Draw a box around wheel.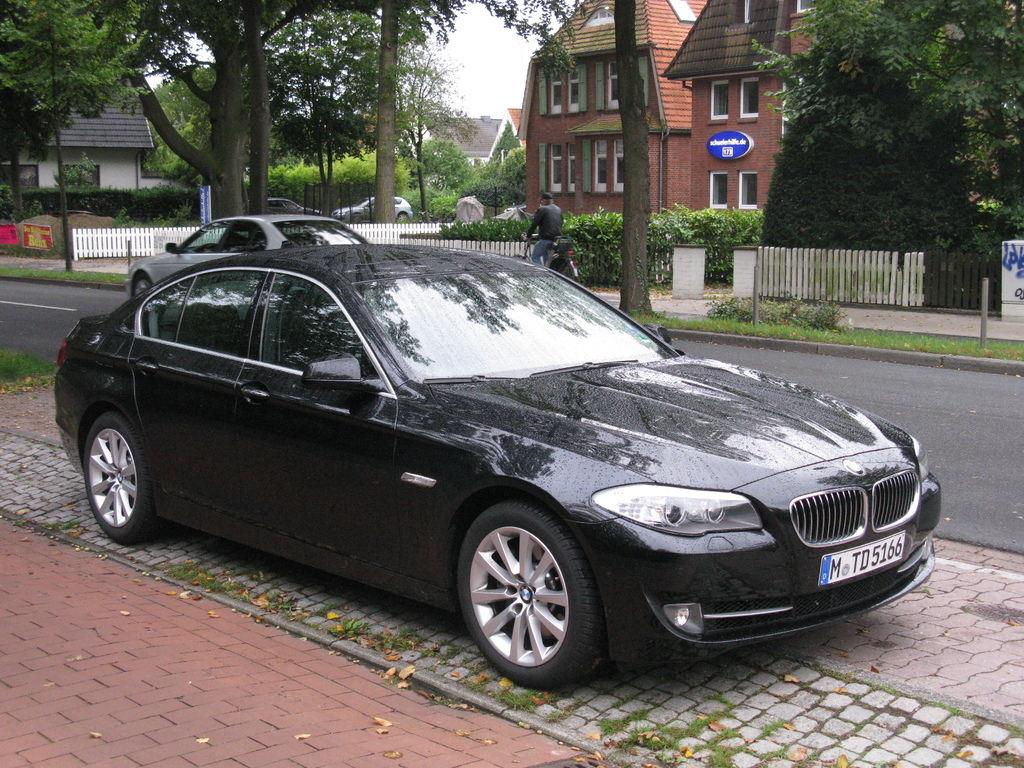
crop(130, 271, 150, 296).
